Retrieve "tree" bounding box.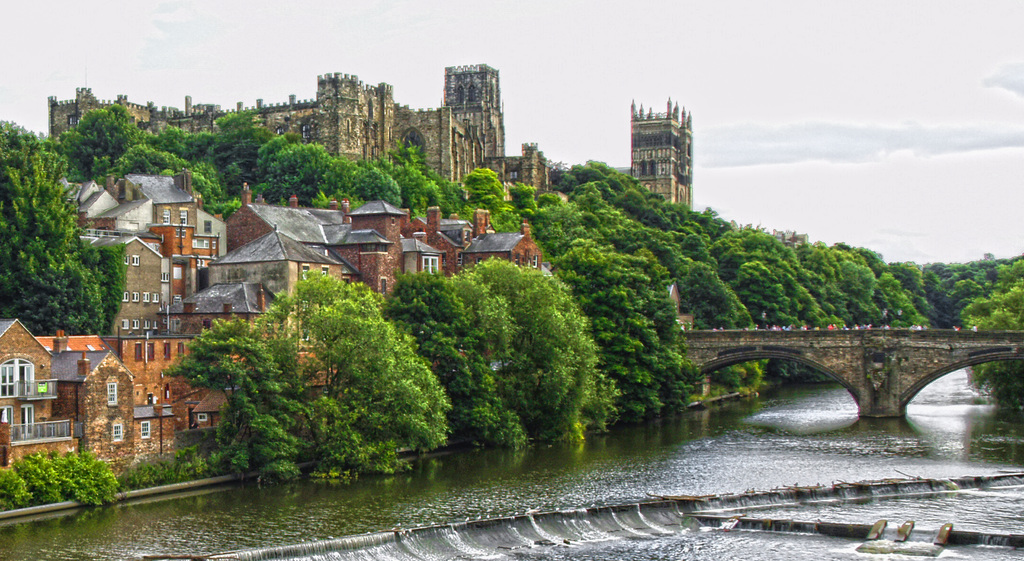
Bounding box: 471, 254, 604, 451.
